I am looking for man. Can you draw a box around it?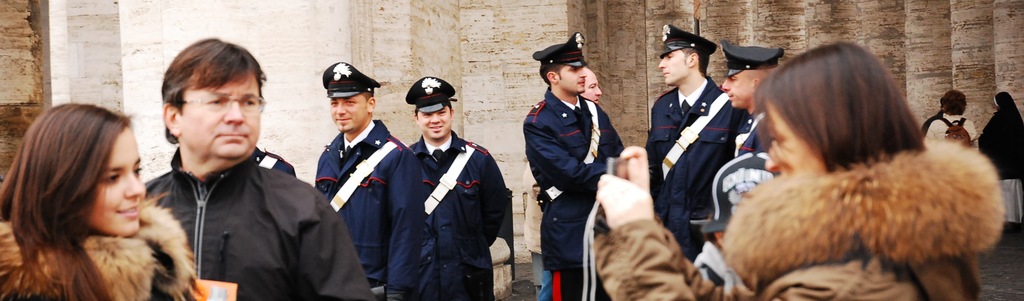
Sure, the bounding box is locate(640, 25, 744, 260).
